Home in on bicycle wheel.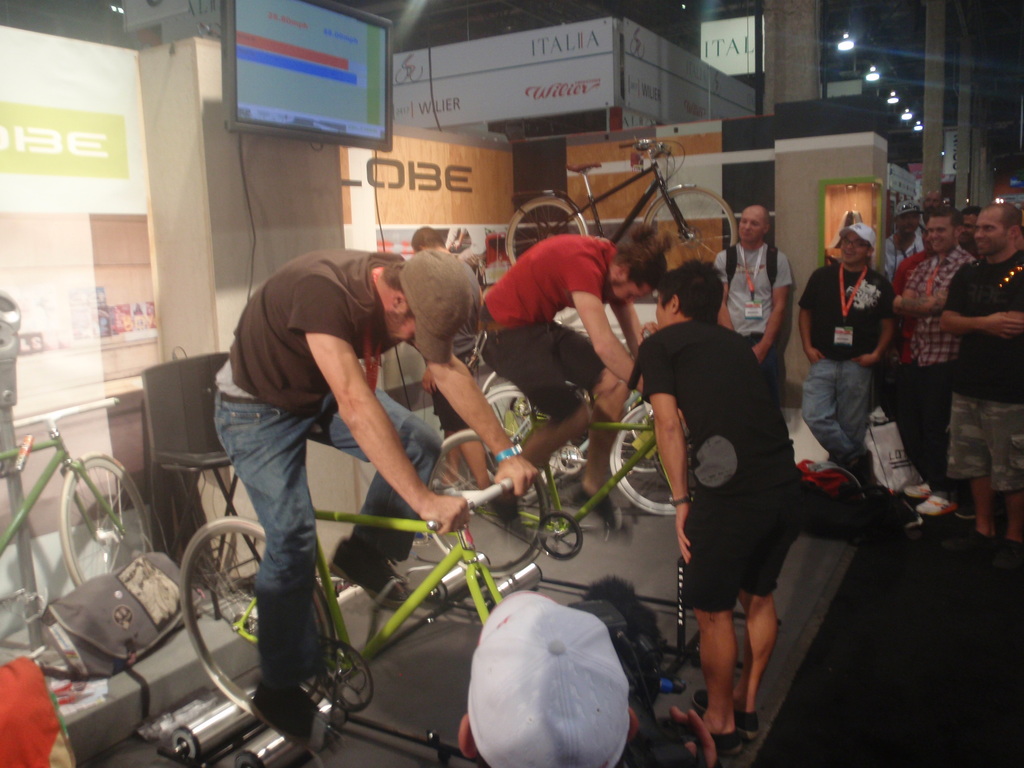
Homed in at [74, 452, 152, 586].
